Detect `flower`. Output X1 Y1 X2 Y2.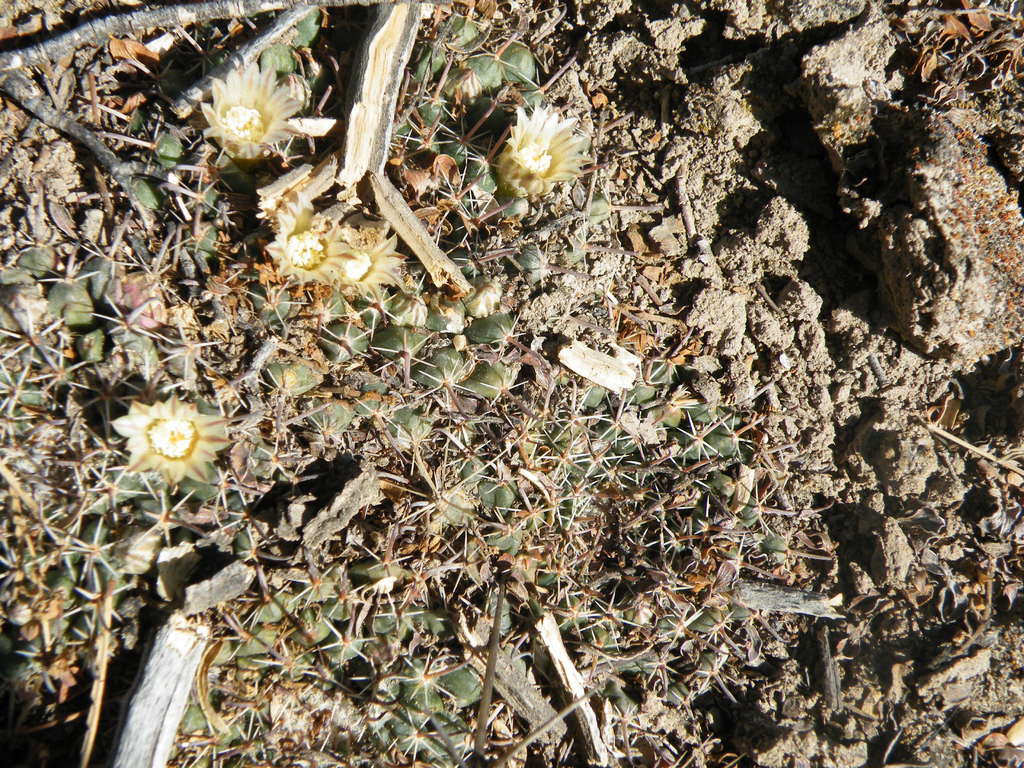
263 193 357 290.
